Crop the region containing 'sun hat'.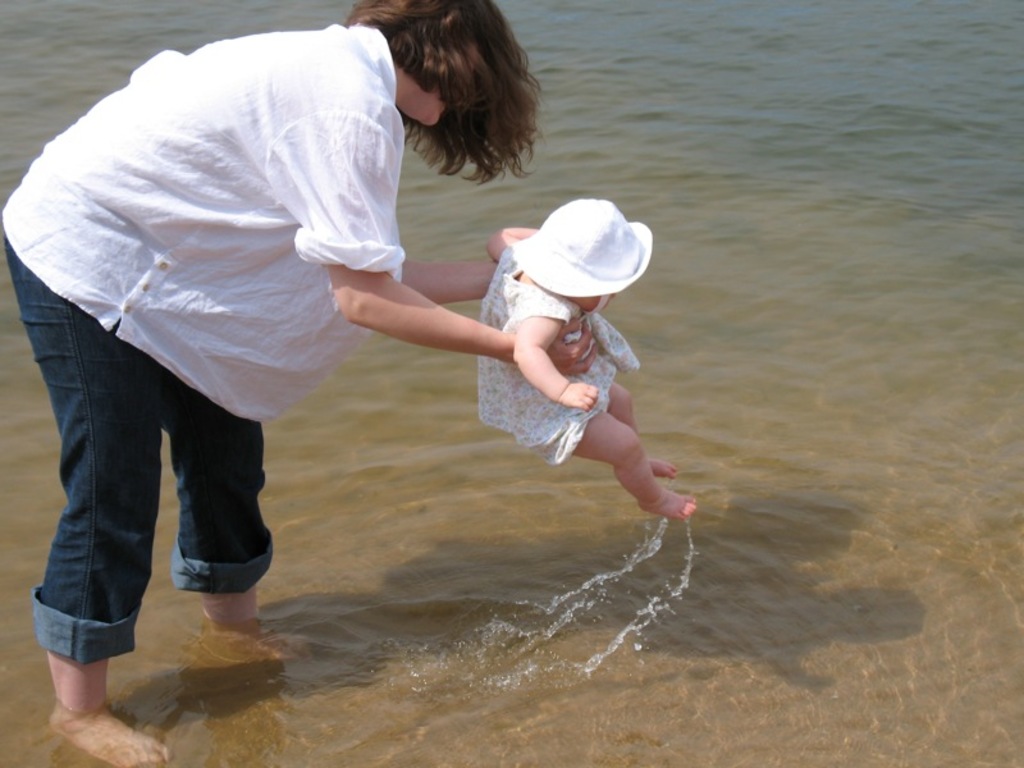
Crop region: [504,189,659,293].
